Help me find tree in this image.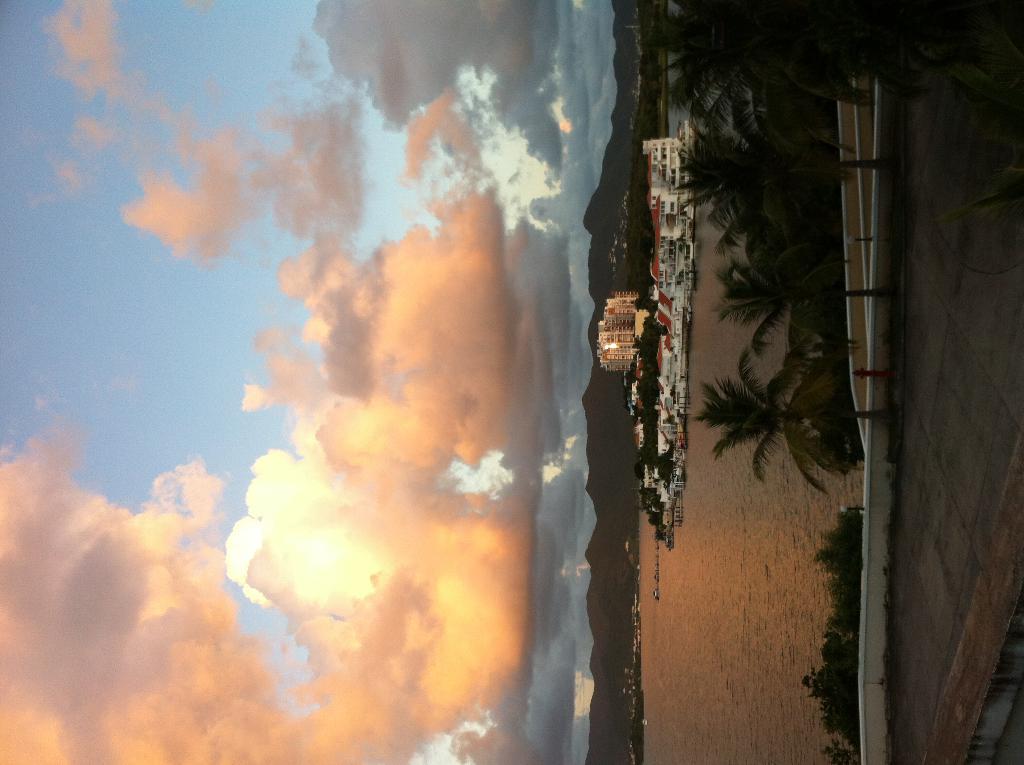
Found it: detection(693, 347, 900, 495).
